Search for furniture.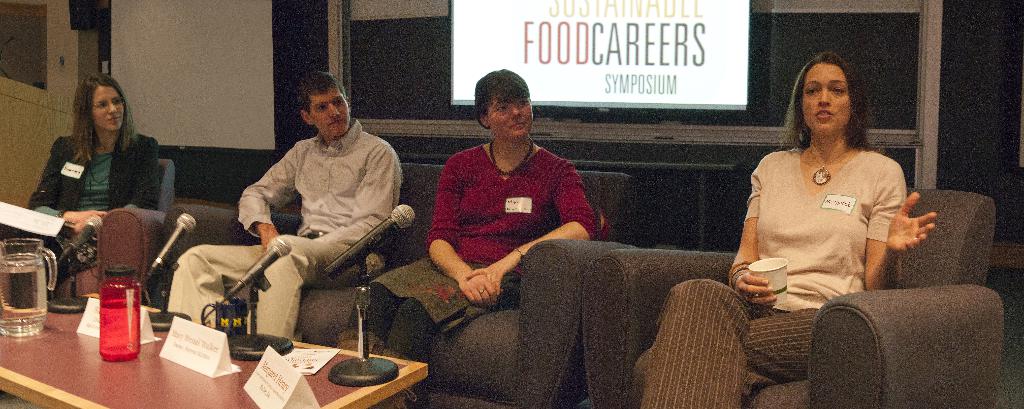
Found at {"x1": 582, "y1": 188, "x2": 1005, "y2": 408}.
